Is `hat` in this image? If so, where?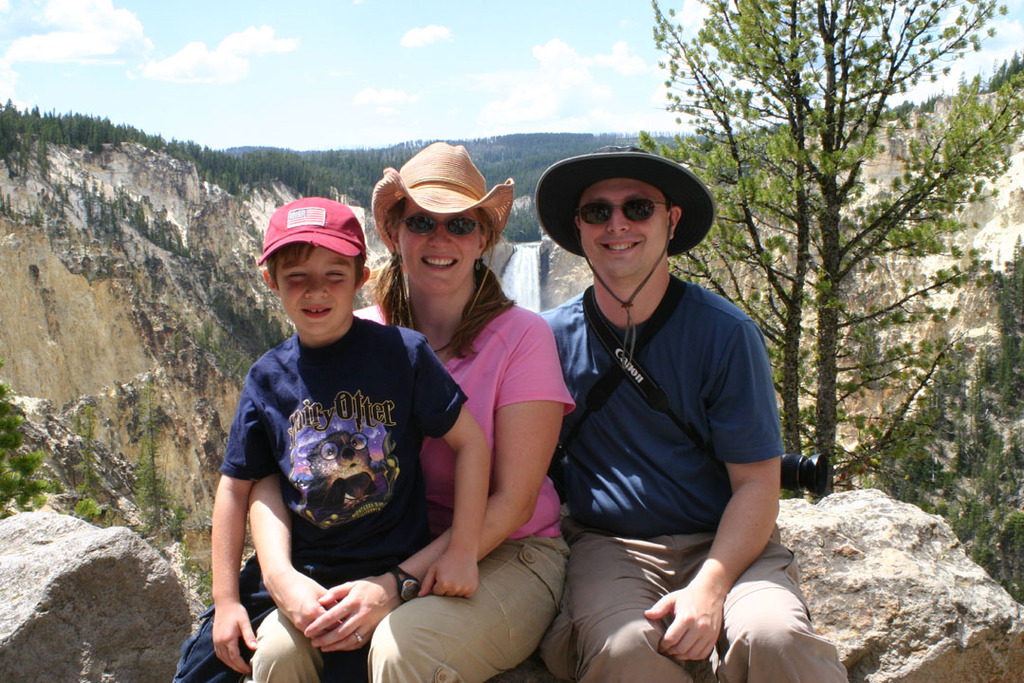
Yes, at [x1=371, y1=141, x2=516, y2=330].
